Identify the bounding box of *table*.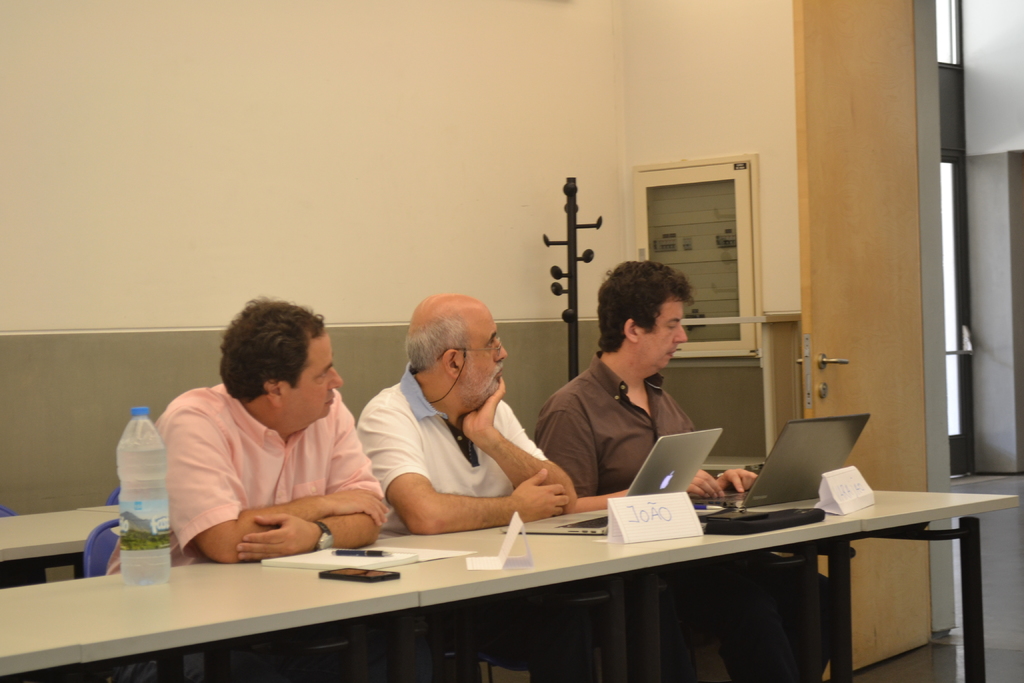
<box>0,490,974,682</box>.
